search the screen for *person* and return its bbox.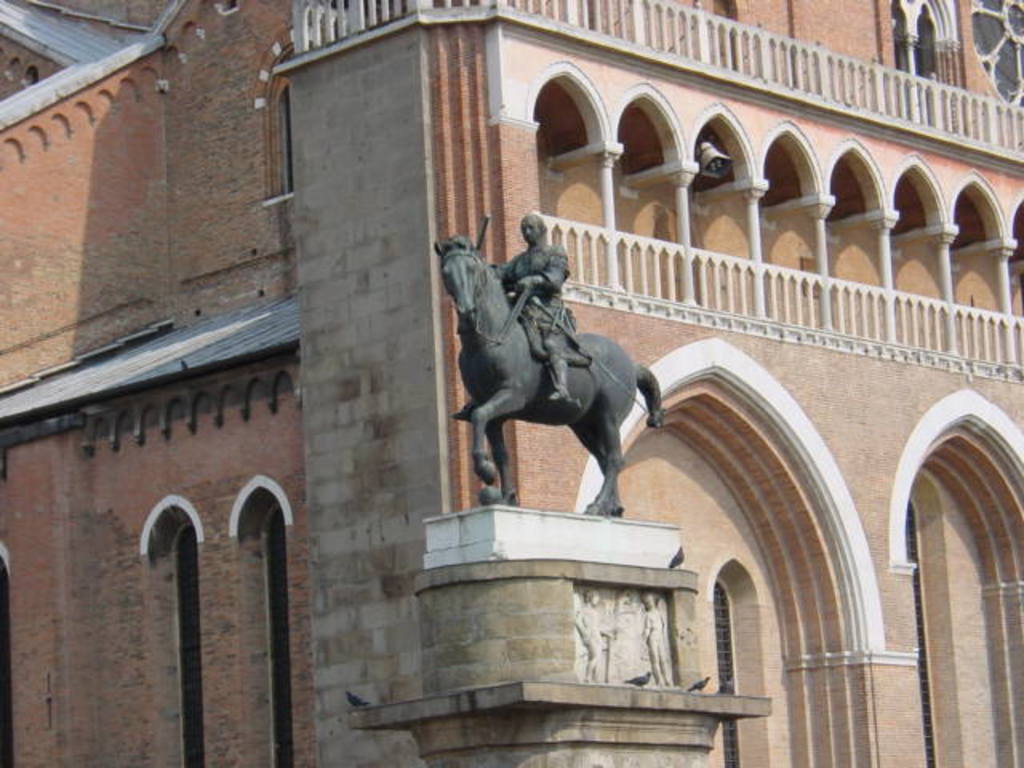
Found: 499/216/570/403.
